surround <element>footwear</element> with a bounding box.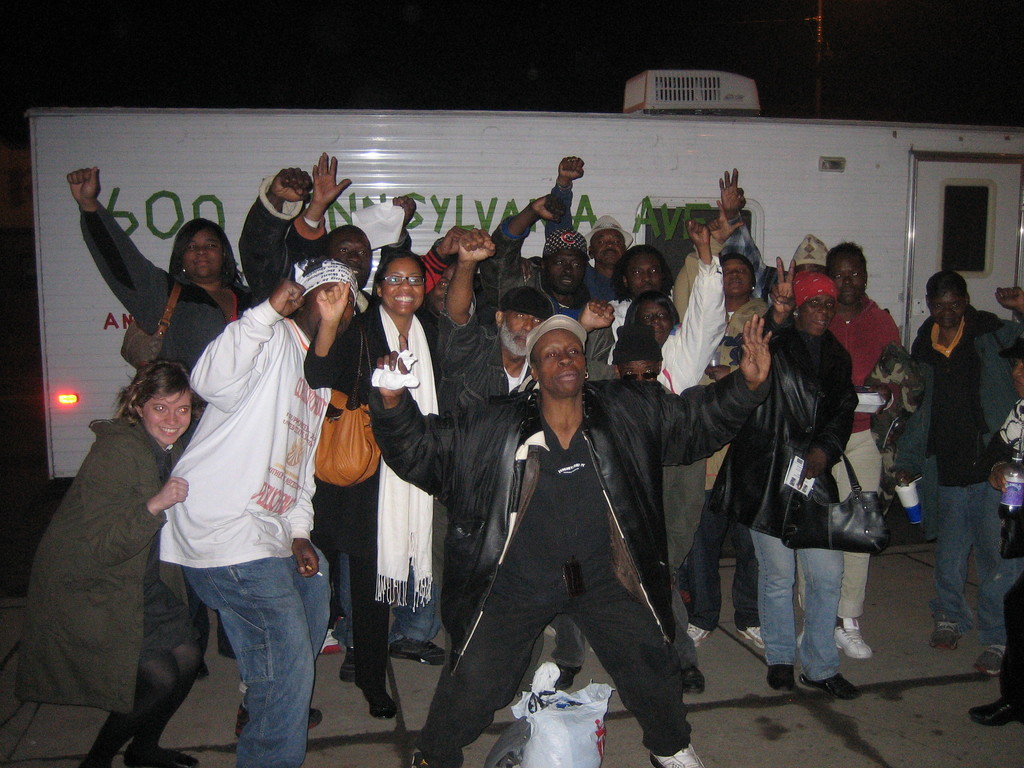
647, 743, 703, 767.
